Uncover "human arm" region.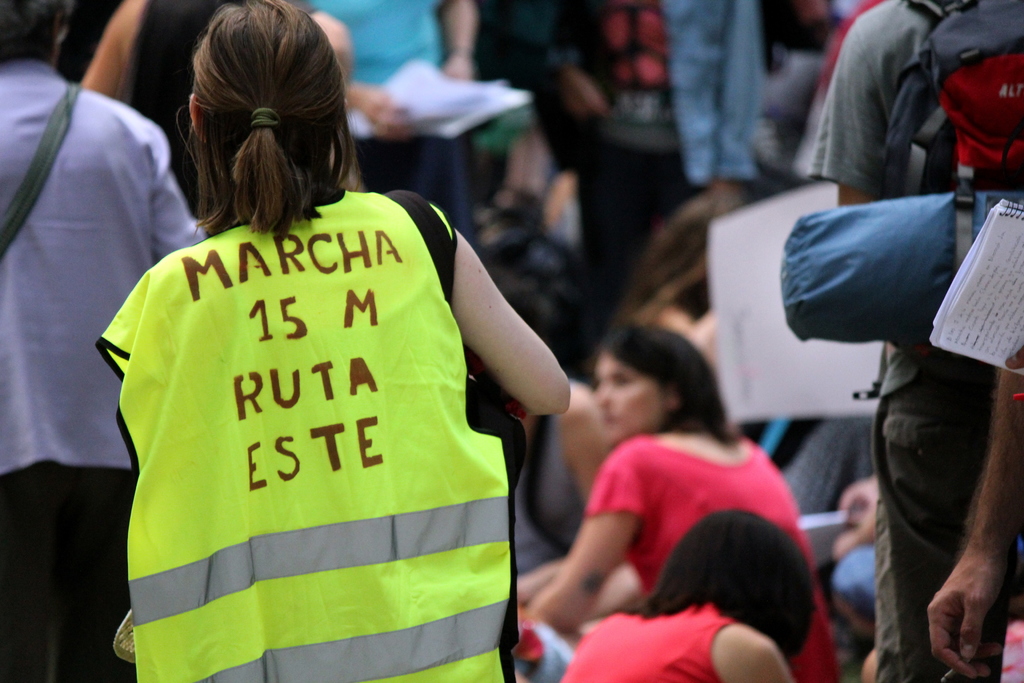
Uncovered: crop(525, 434, 649, 636).
